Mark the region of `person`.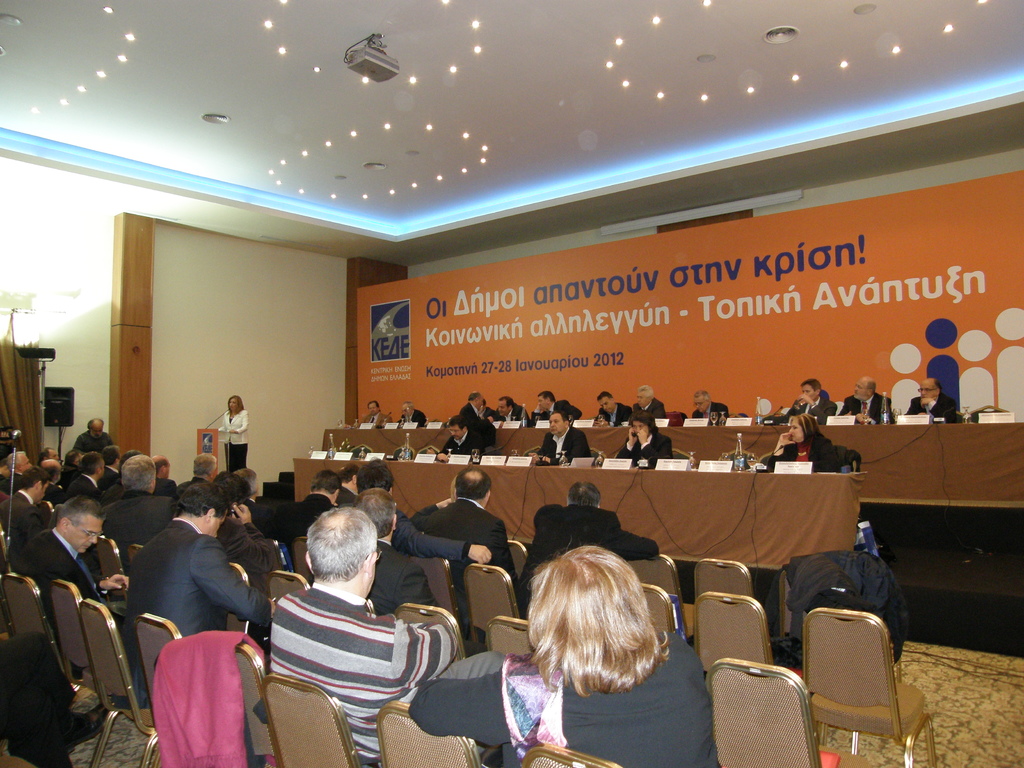
Region: l=631, t=385, r=668, b=419.
